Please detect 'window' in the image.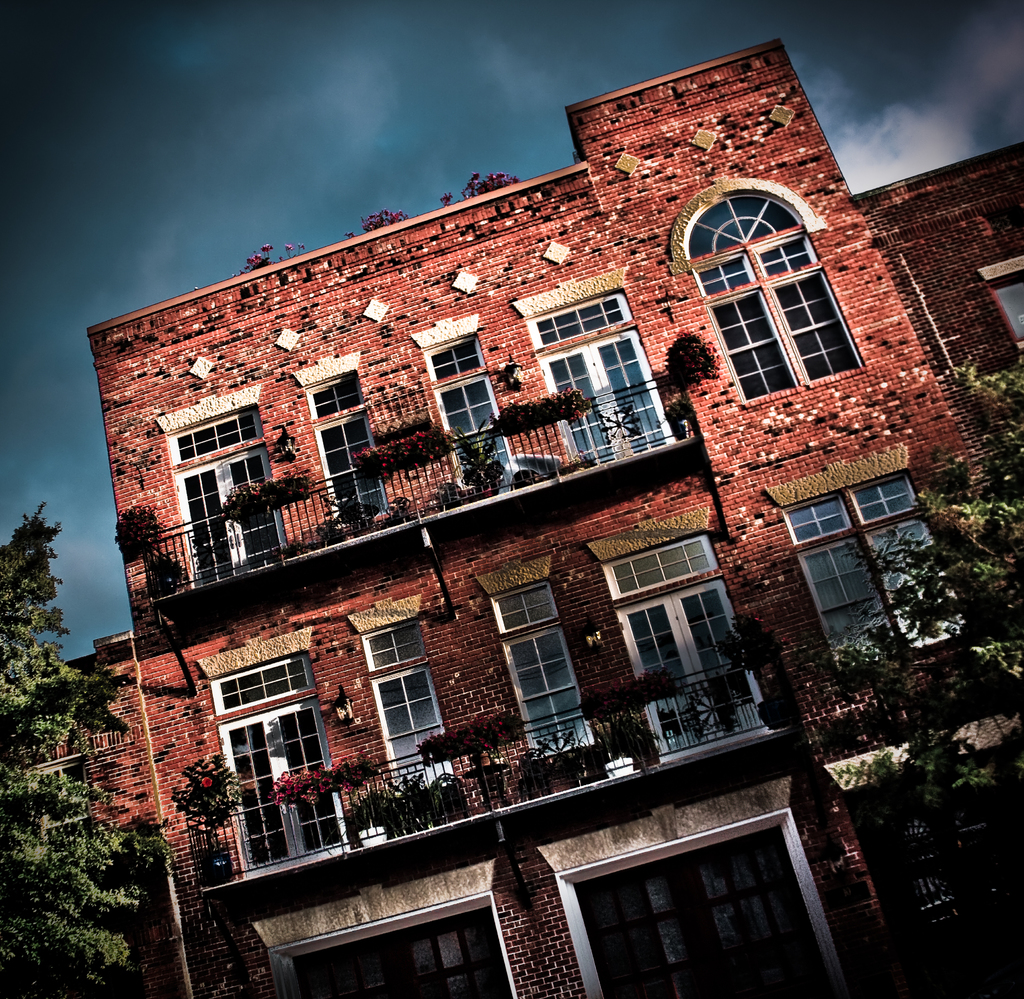
BBox(217, 703, 335, 870).
